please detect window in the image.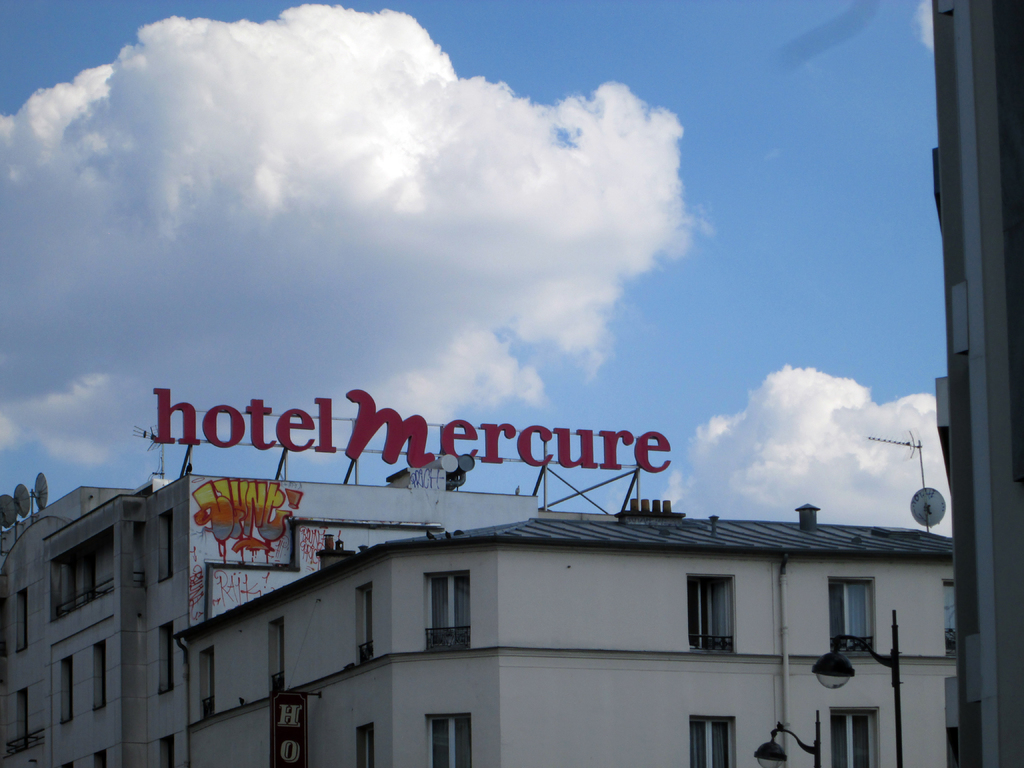
<bbox>92, 643, 97, 714</bbox>.
